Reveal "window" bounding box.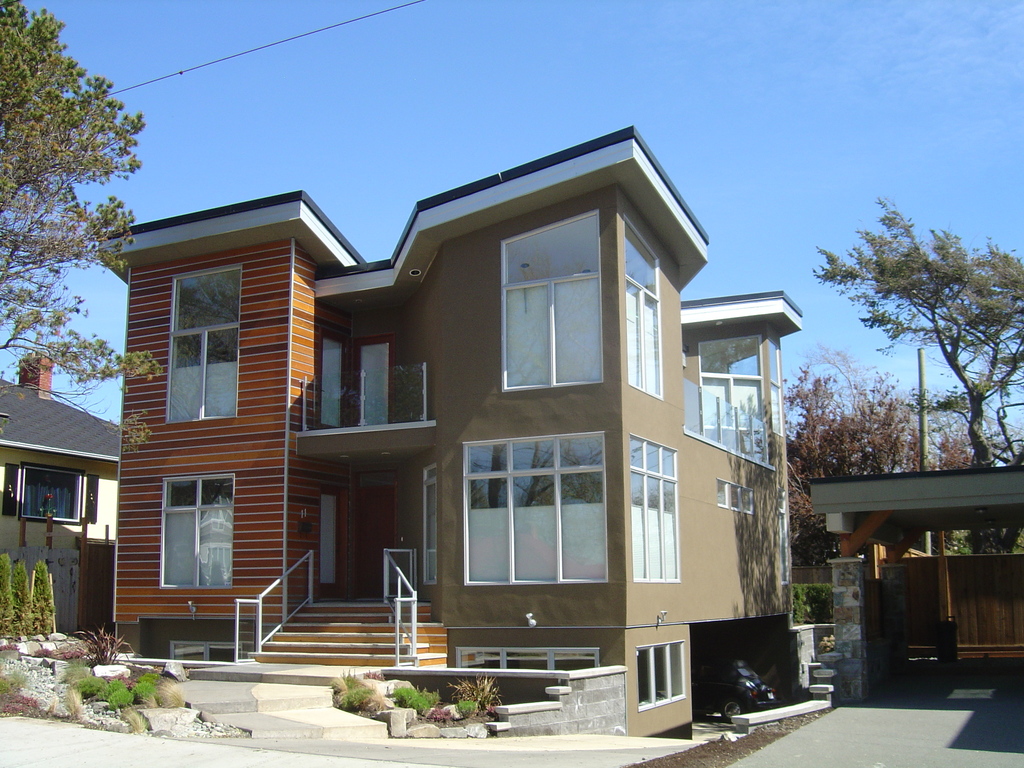
Revealed: 2/463/97/526.
